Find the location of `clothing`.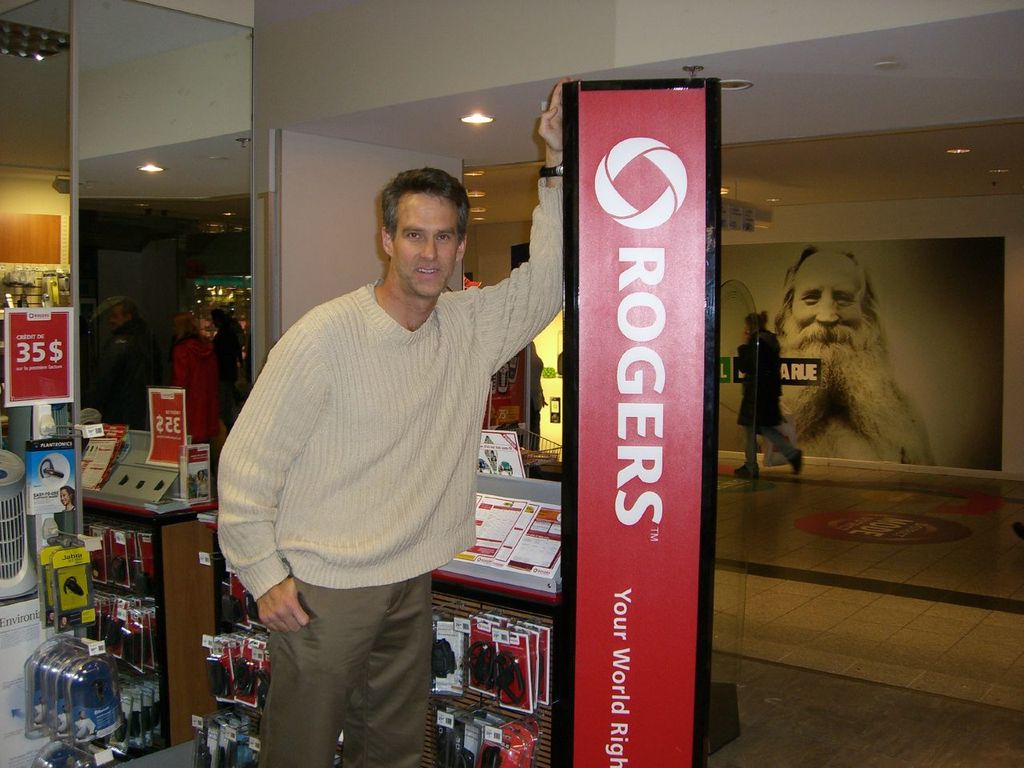
Location: (219, 182, 564, 767).
